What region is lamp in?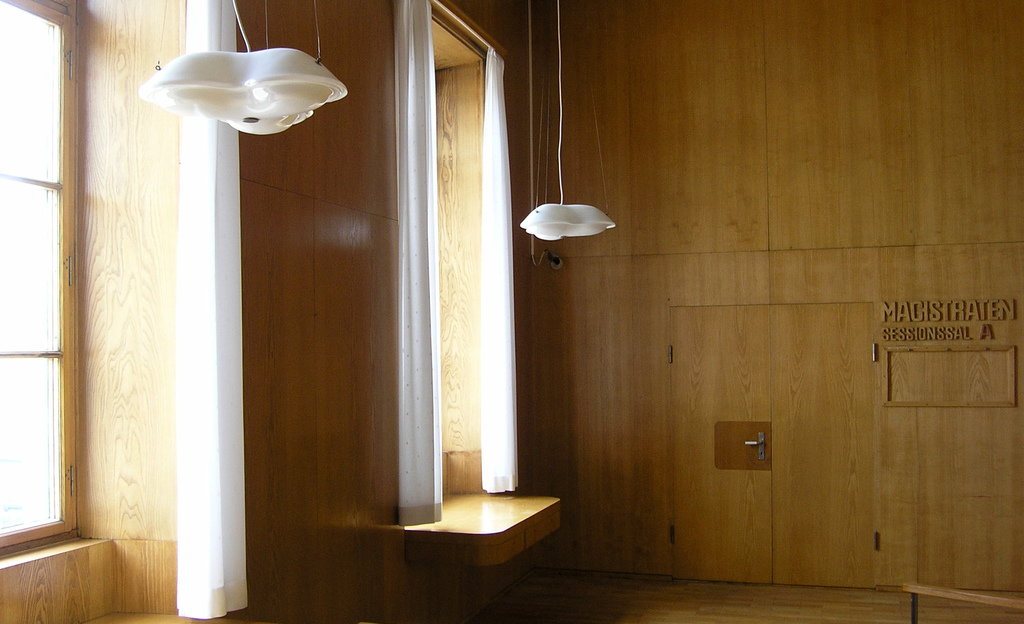
bbox=[519, 0, 616, 242].
